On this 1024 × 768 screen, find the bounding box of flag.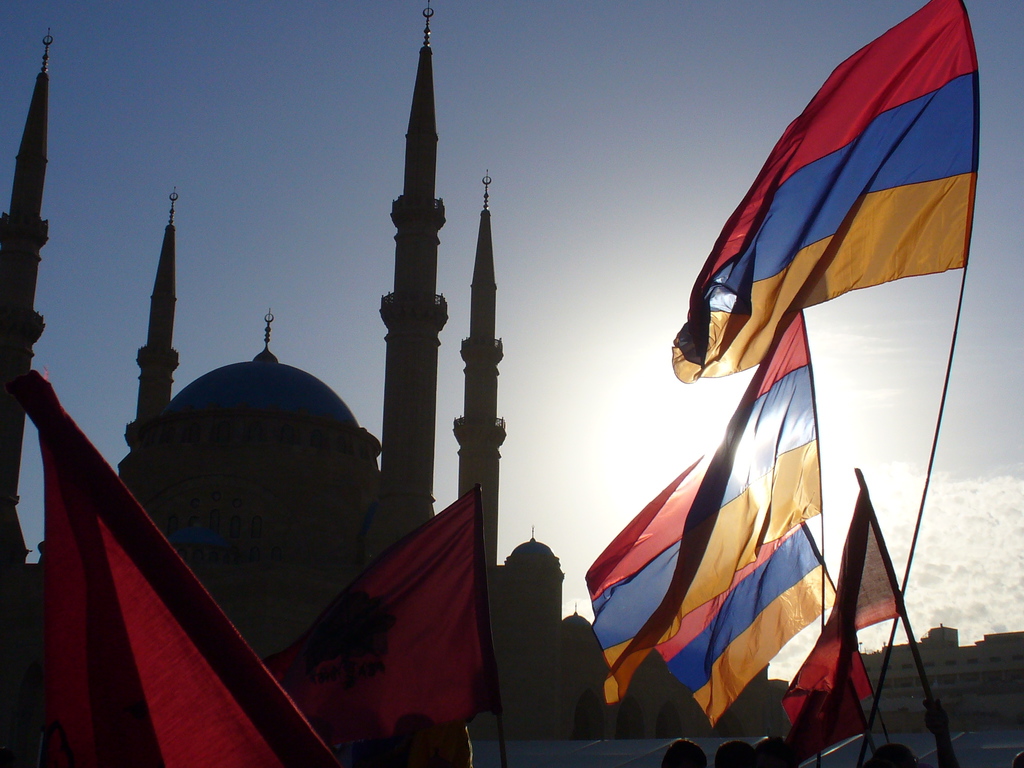
Bounding box: l=589, t=444, r=787, b=721.
